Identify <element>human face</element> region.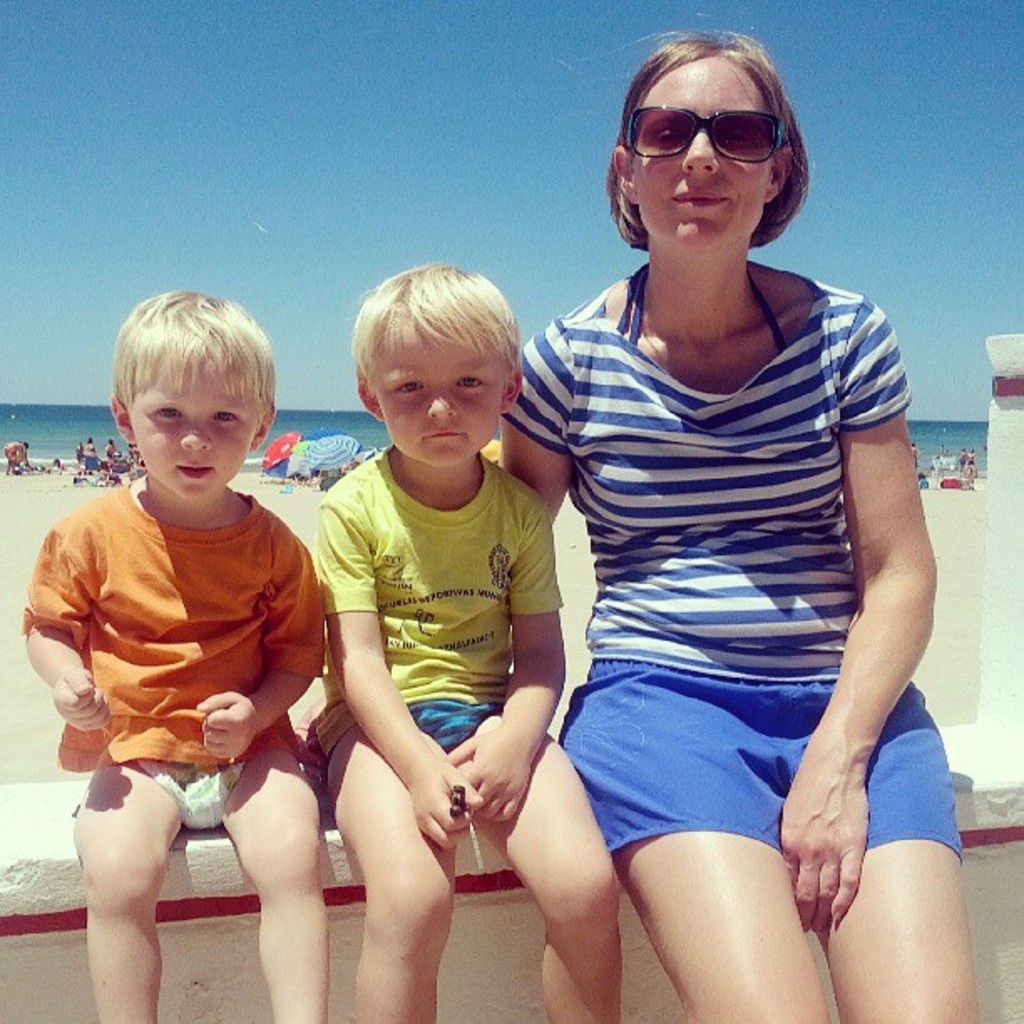
Region: left=636, top=54, right=770, bottom=244.
